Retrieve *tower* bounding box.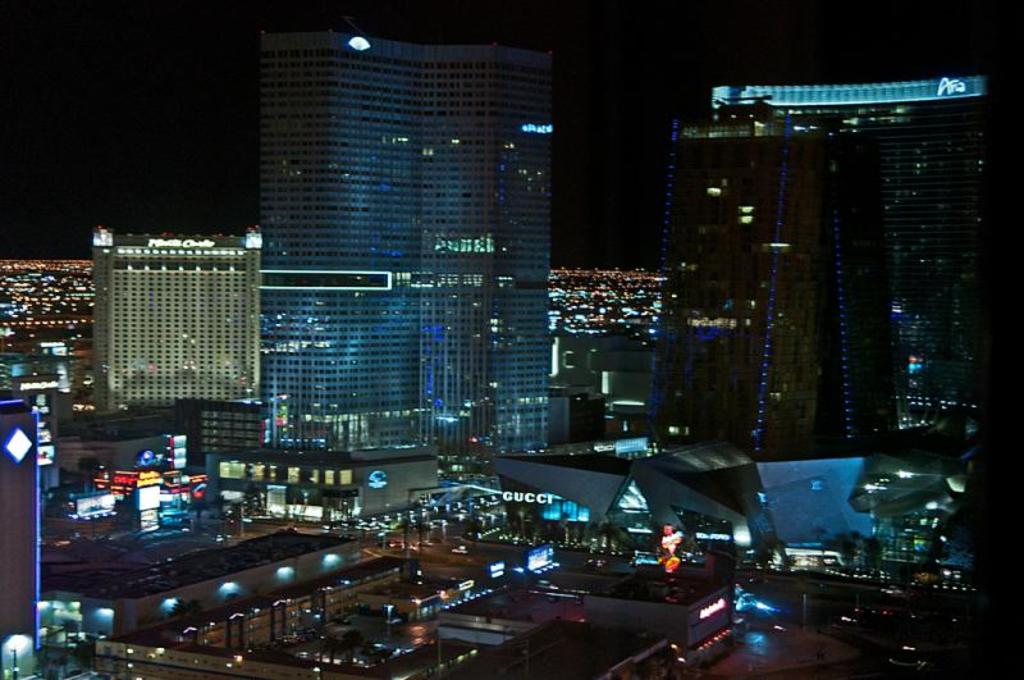
Bounding box: rect(653, 108, 852, 438).
